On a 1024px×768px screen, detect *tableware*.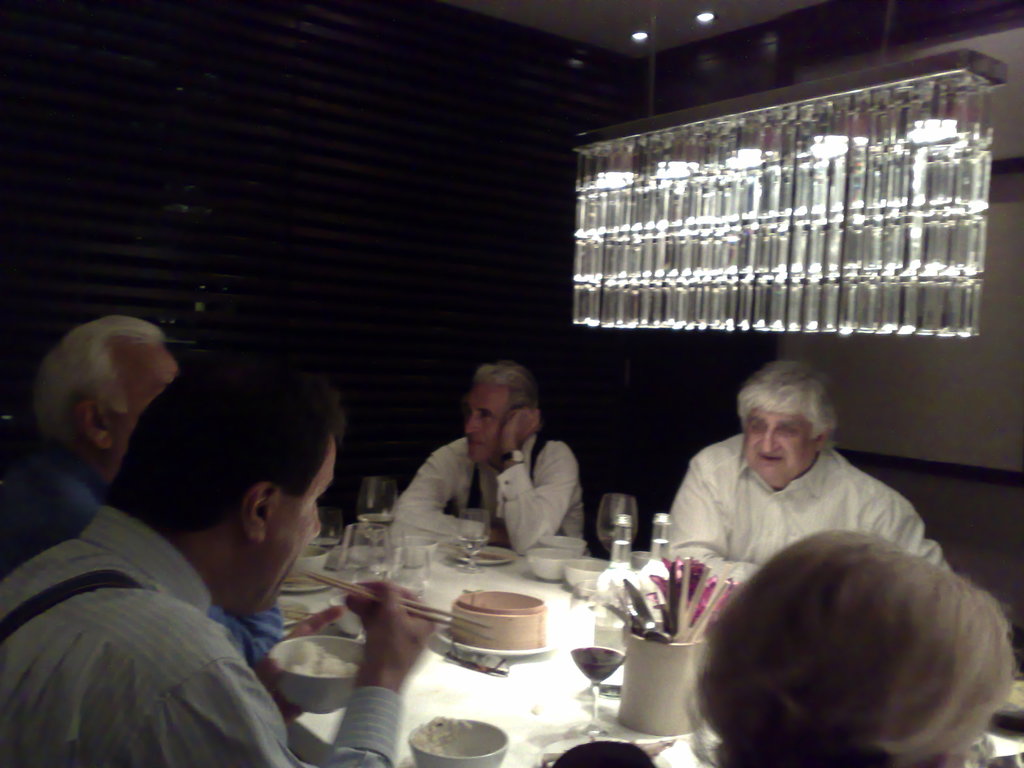
361:477:392:558.
